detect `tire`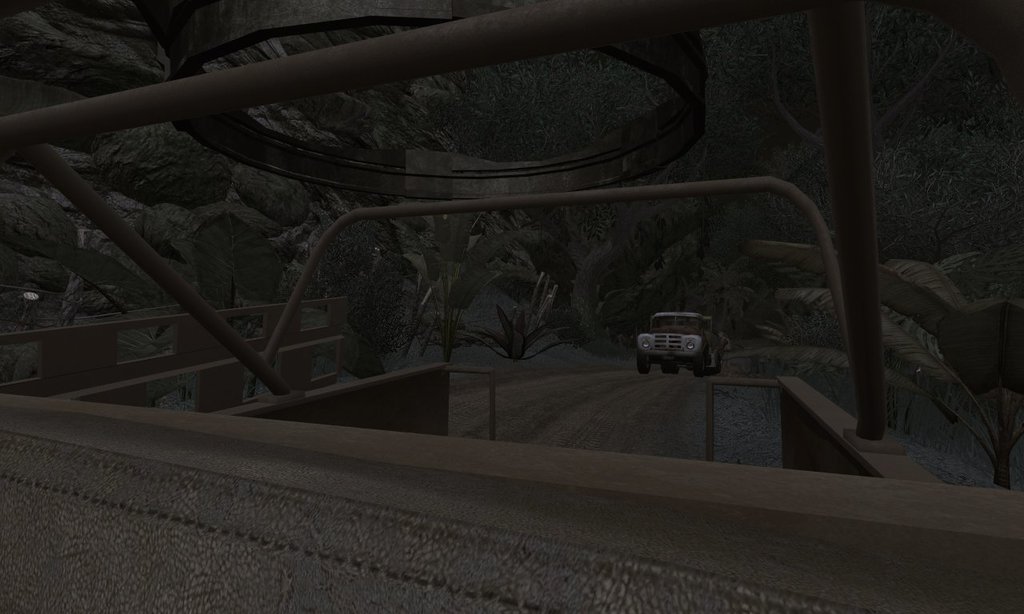
x1=661, y1=361, x2=678, y2=377
